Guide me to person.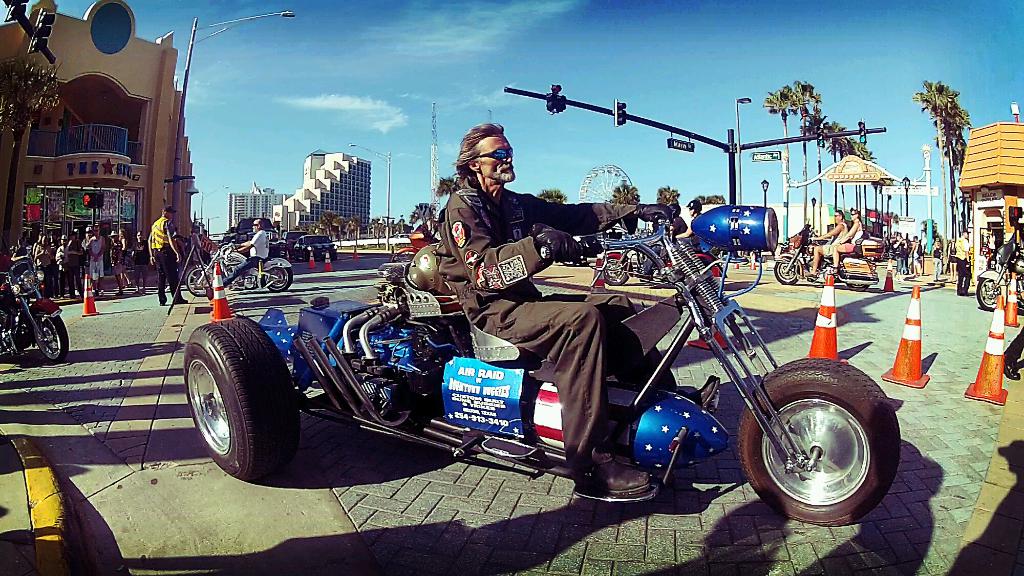
Guidance: box(153, 207, 189, 309).
